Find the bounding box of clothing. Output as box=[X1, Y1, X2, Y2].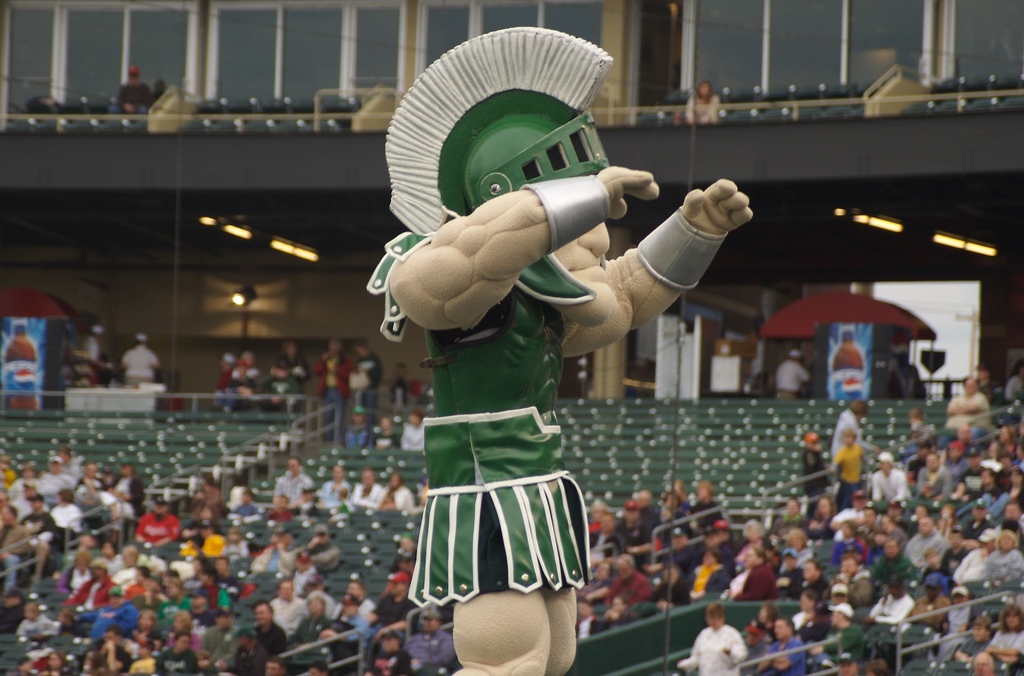
box=[318, 354, 346, 442].
